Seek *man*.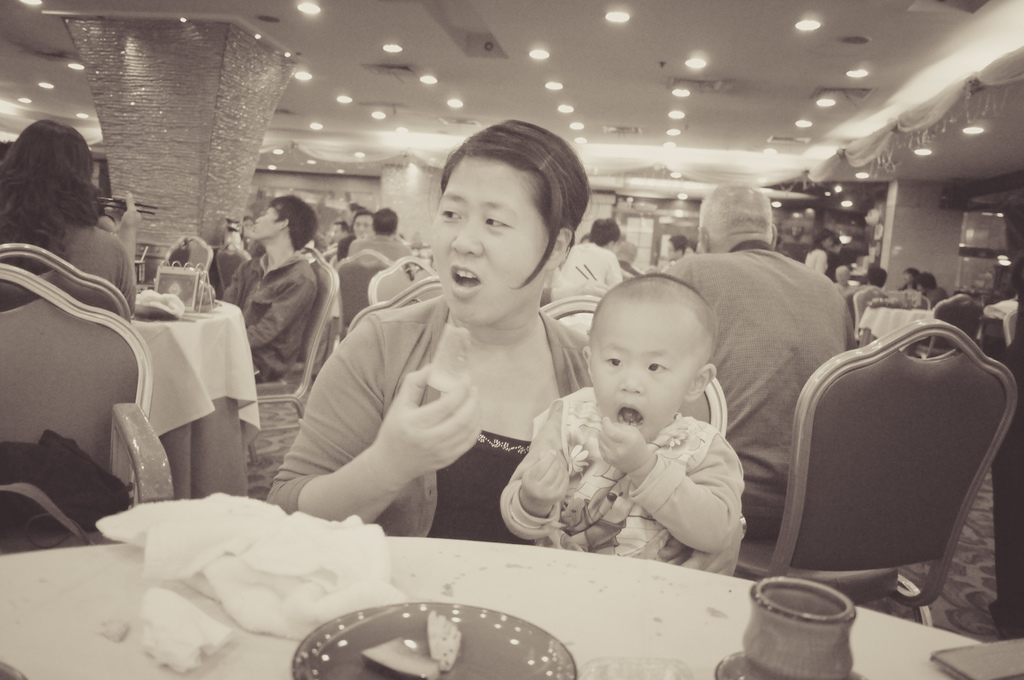
box=[227, 192, 340, 406].
